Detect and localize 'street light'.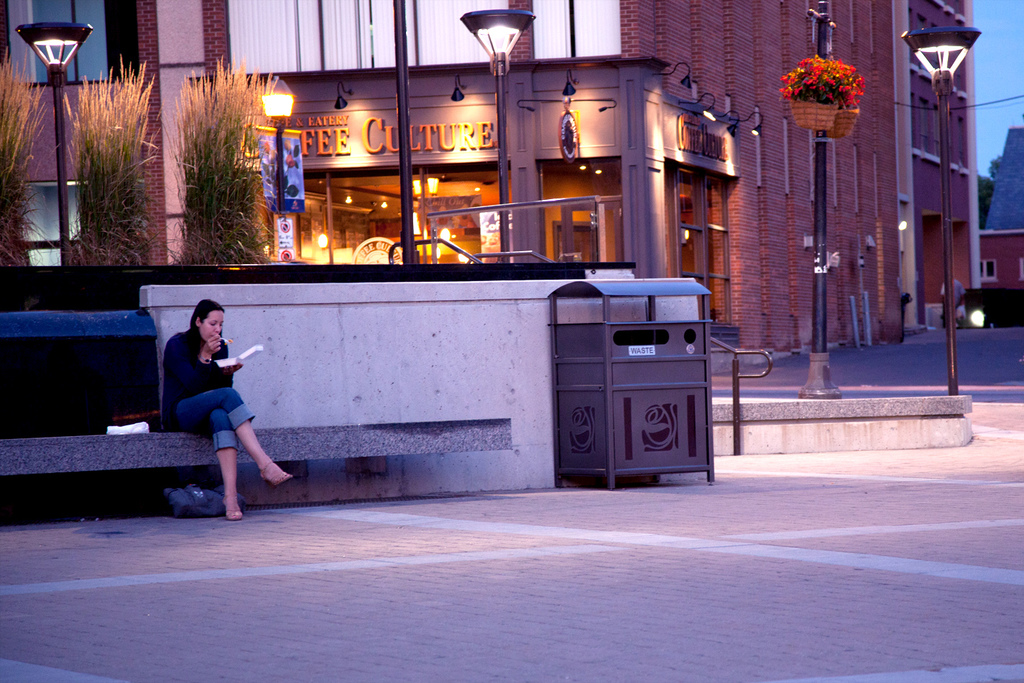
Localized at rect(457, 0, 539, 262).
